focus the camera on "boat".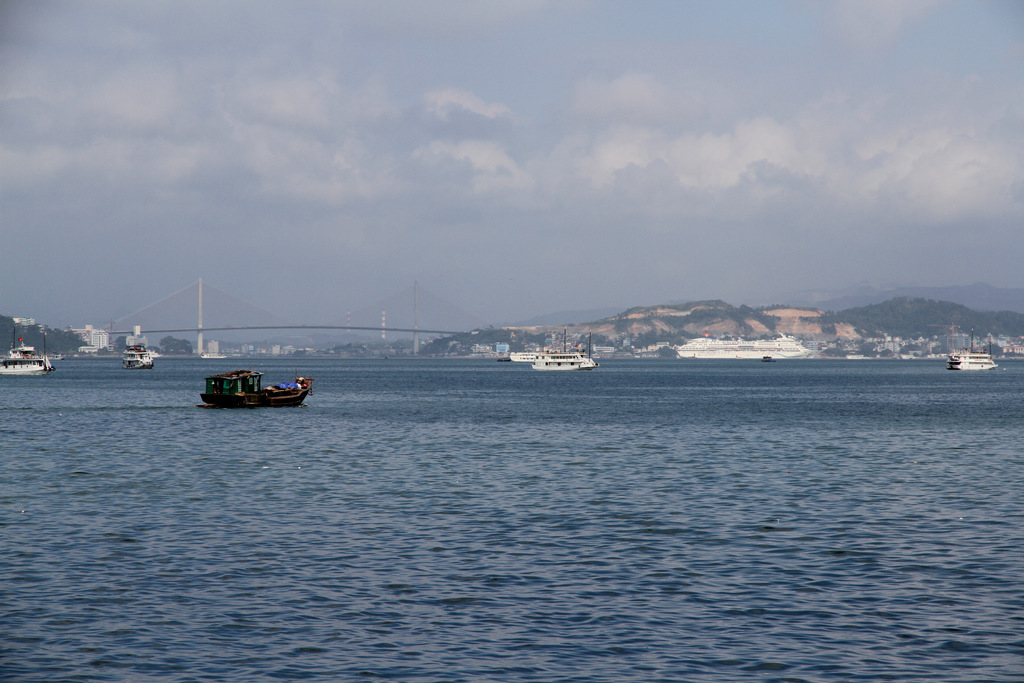
Focus region: [198,354,316,412].
